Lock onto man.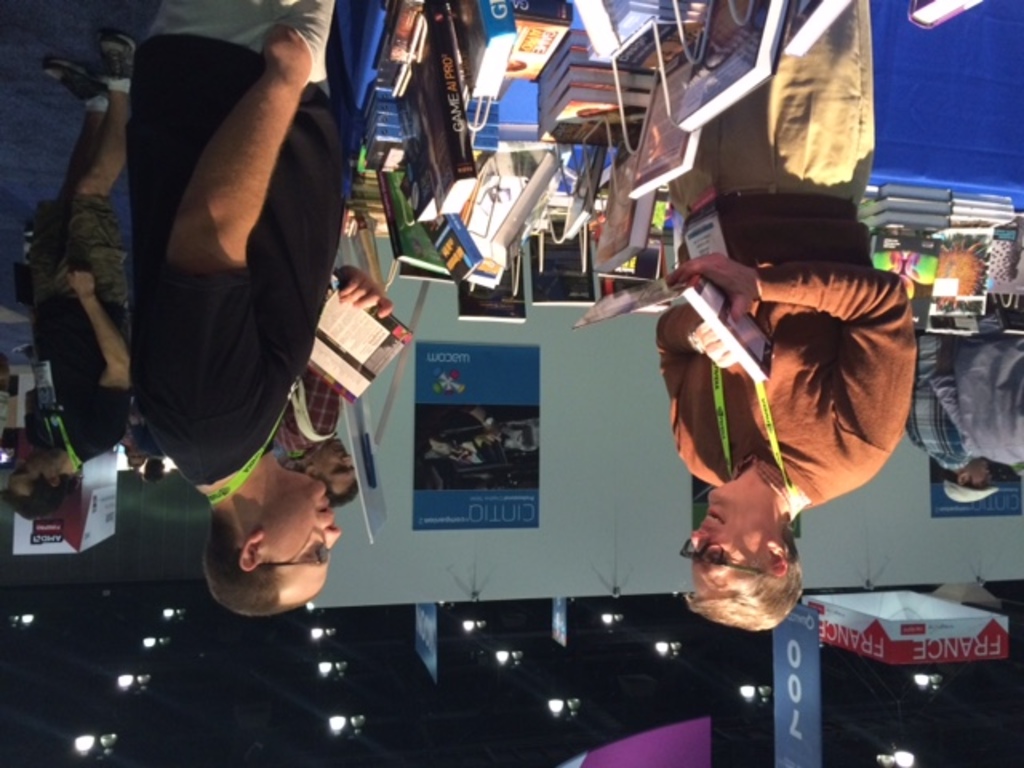
Locked: (x1=654, y1=0, x2=923, y2=632).
